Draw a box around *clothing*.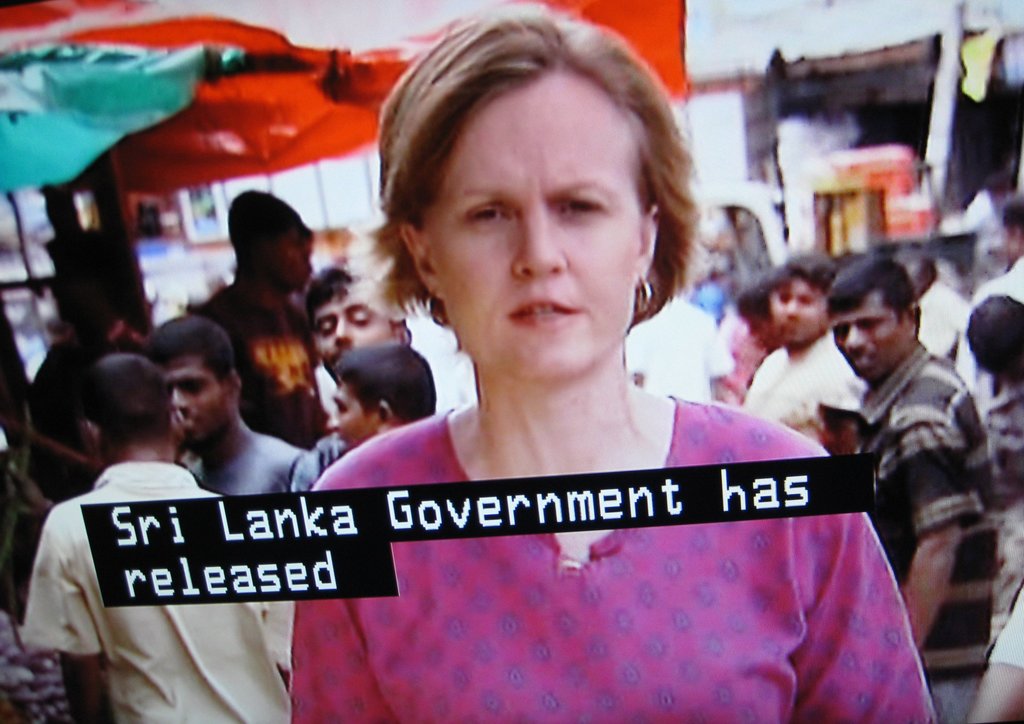
(x1=980, y1=393, x2=1023, y2=648).
